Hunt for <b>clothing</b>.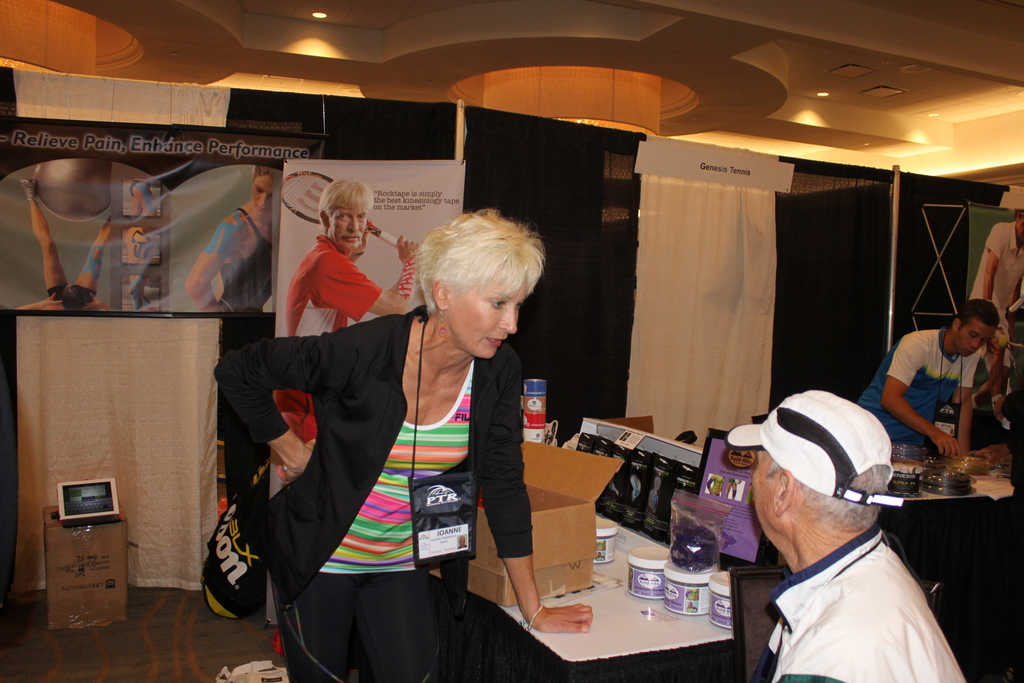
Hunted down at (x1=274, y1=233, x2=381, y2=480).
